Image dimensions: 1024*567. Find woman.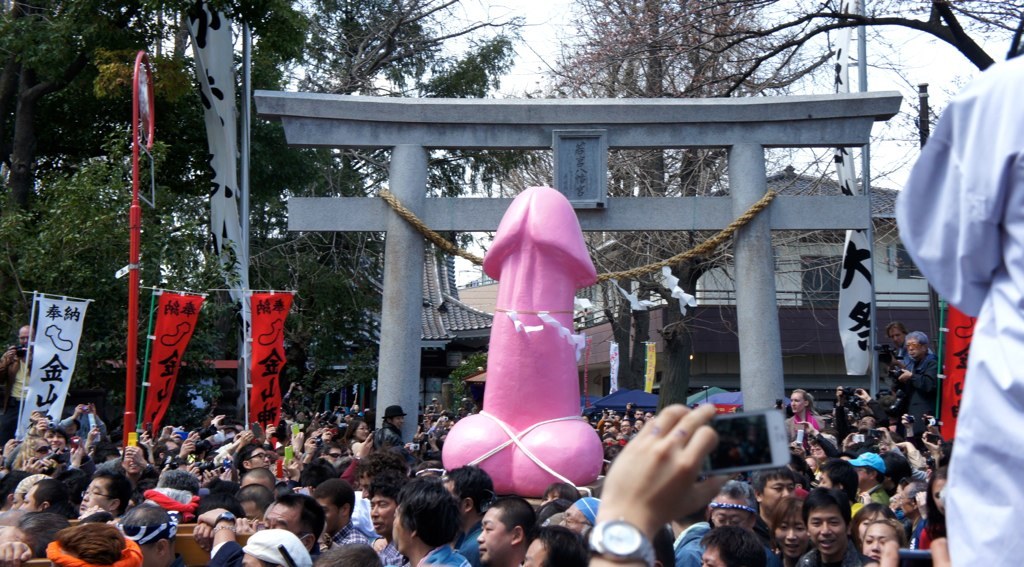
detection(853, 503, 888, 554).
